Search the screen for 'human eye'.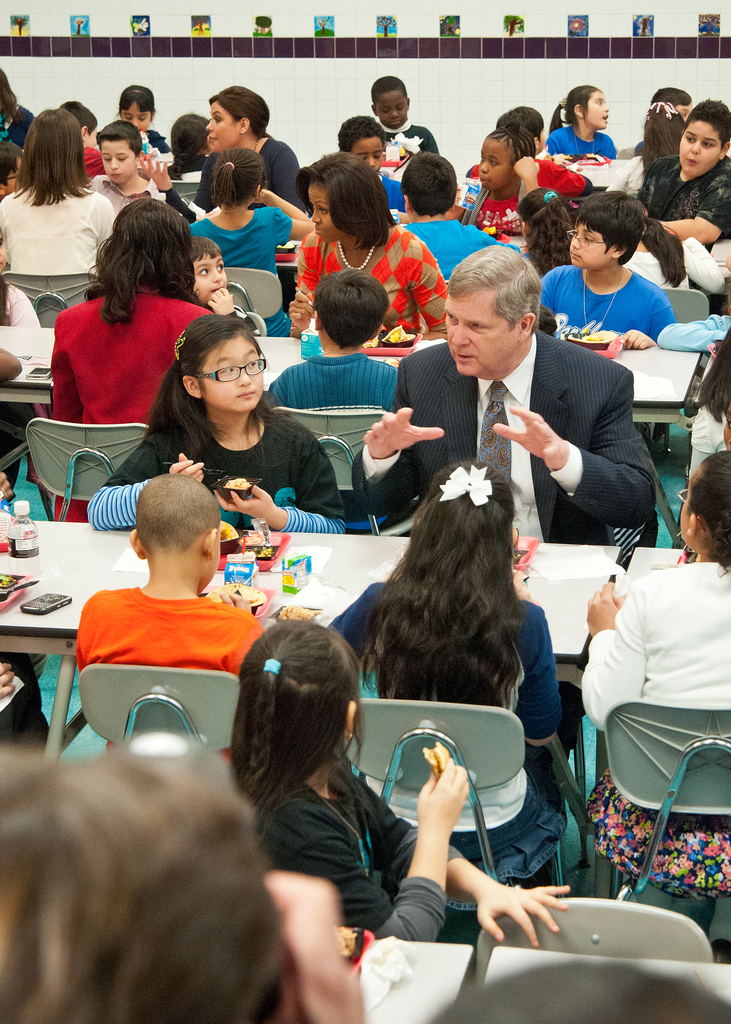
Found at <region>374, 151, 383, 160</region>.
